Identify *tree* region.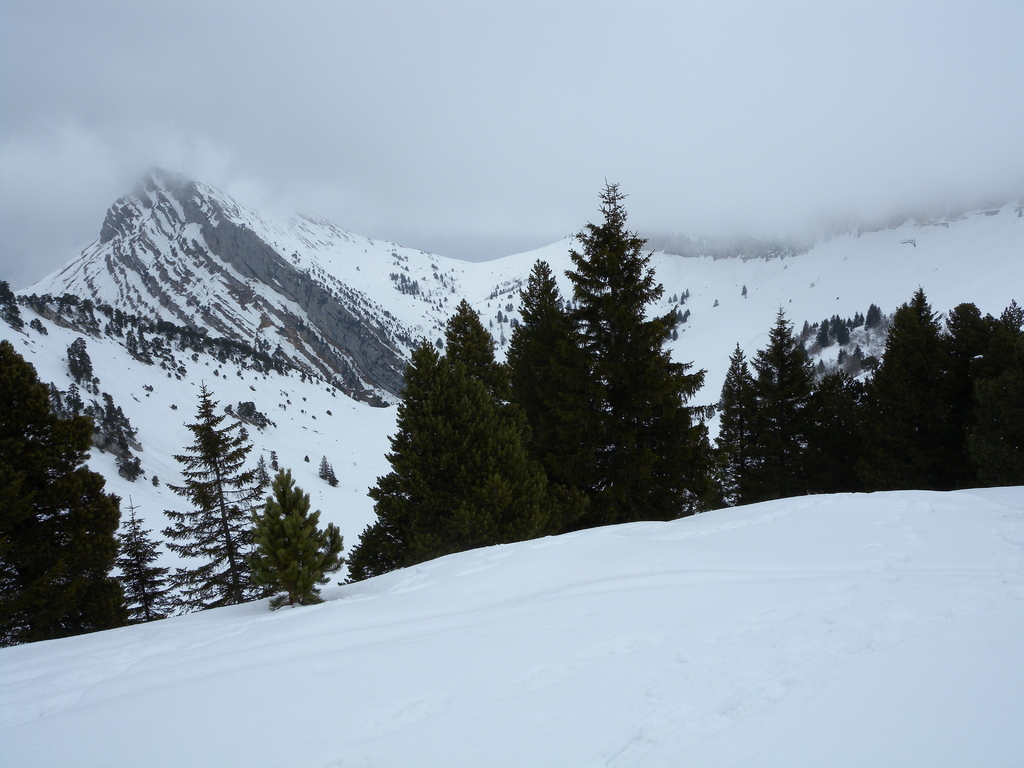
Region: rect(516, 177, 717, 536).
